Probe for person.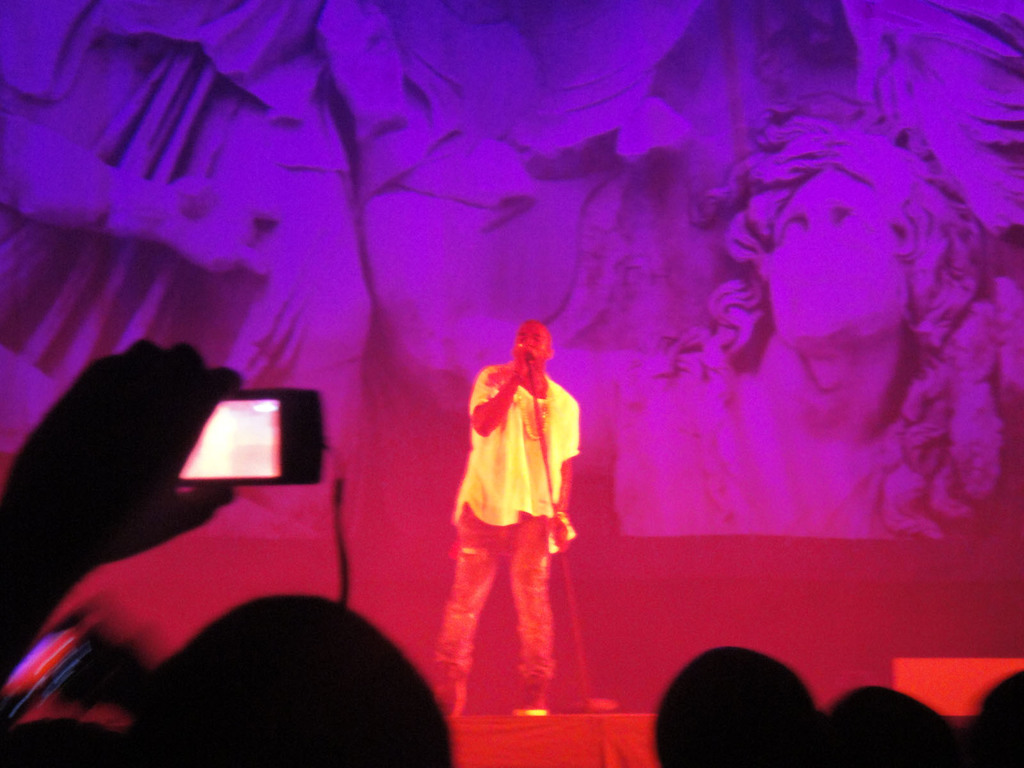
Probe result: [432, 323, 583, 717].
